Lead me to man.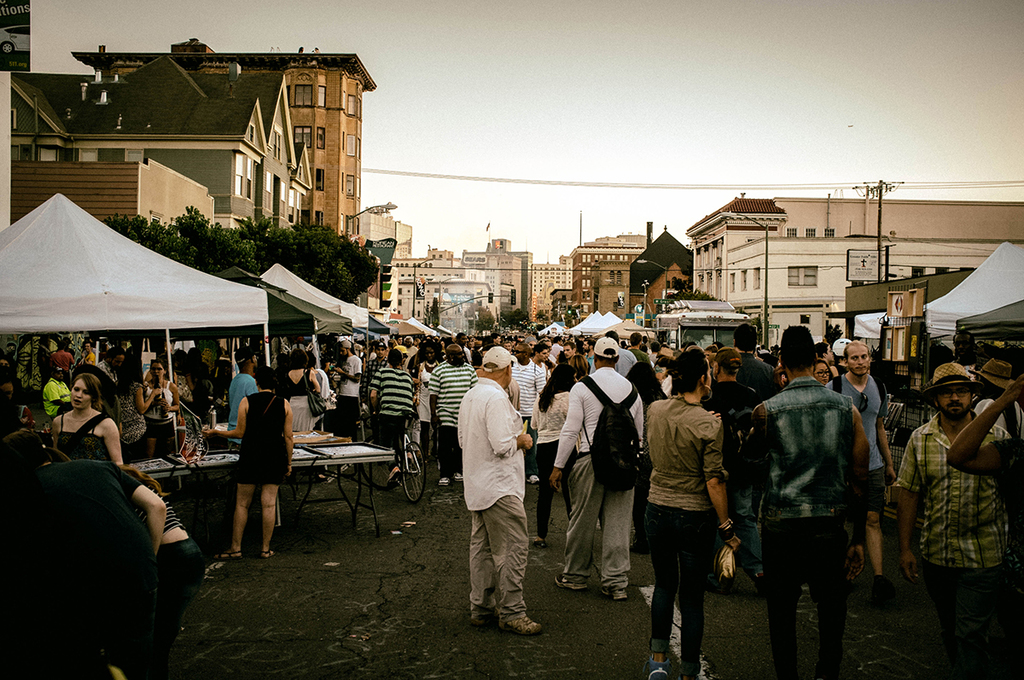
Lead to 824 338 899 604.
